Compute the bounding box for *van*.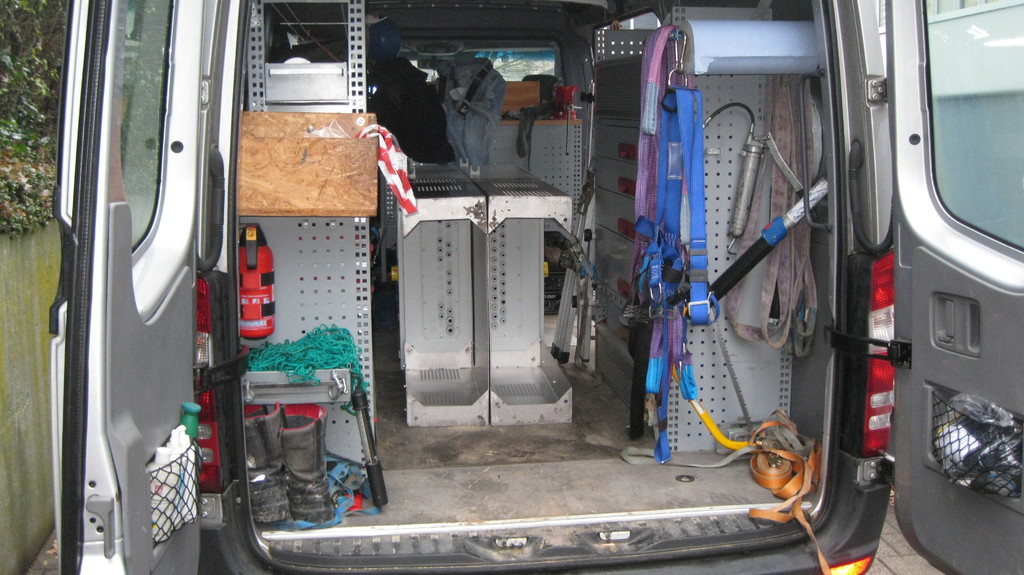
[x1=49, y1=0, x2=1023, y2=574].
